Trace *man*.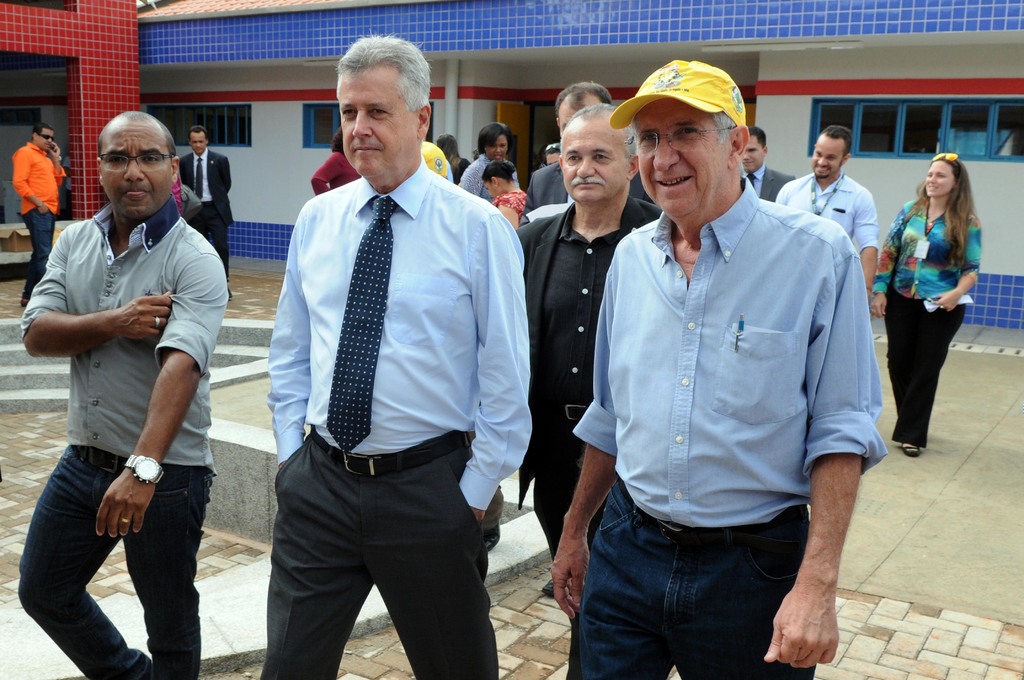
Traced to x1=258, y1=30, x2=531, y2=679.
